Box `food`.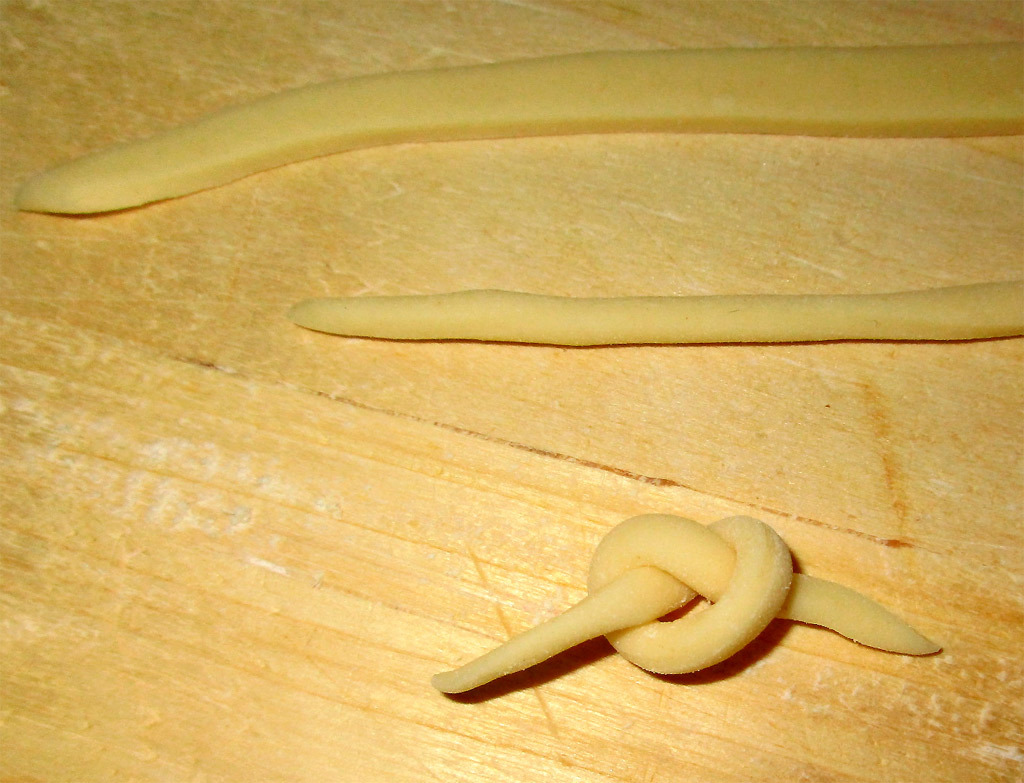
x1=476, y1=531, x2=853, y2=689.
